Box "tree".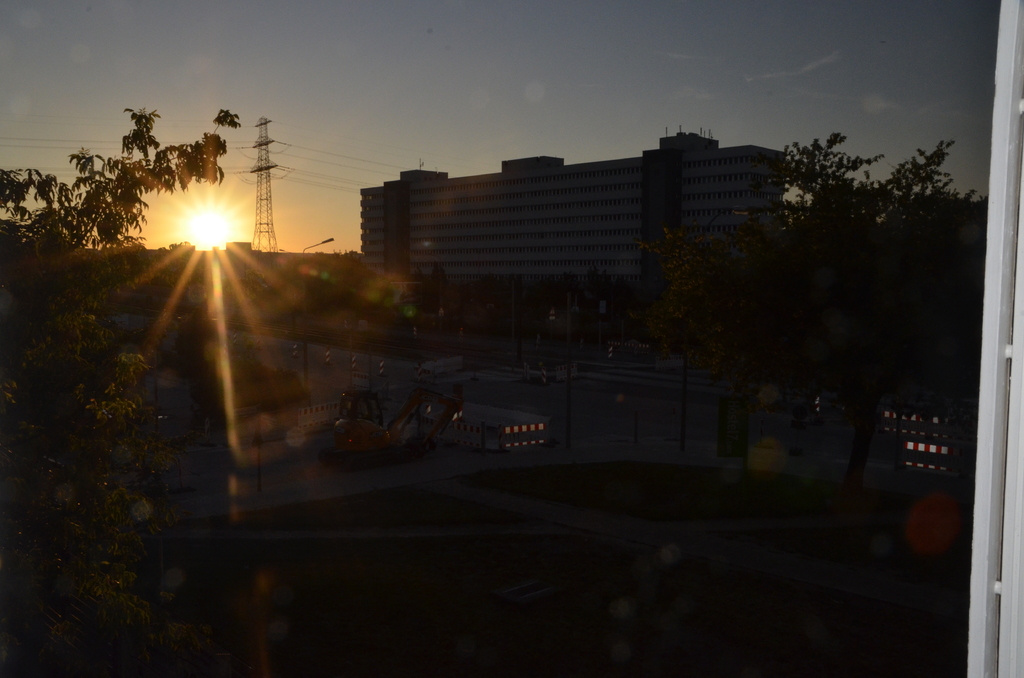
bbox(641, 130, 991, 373).
